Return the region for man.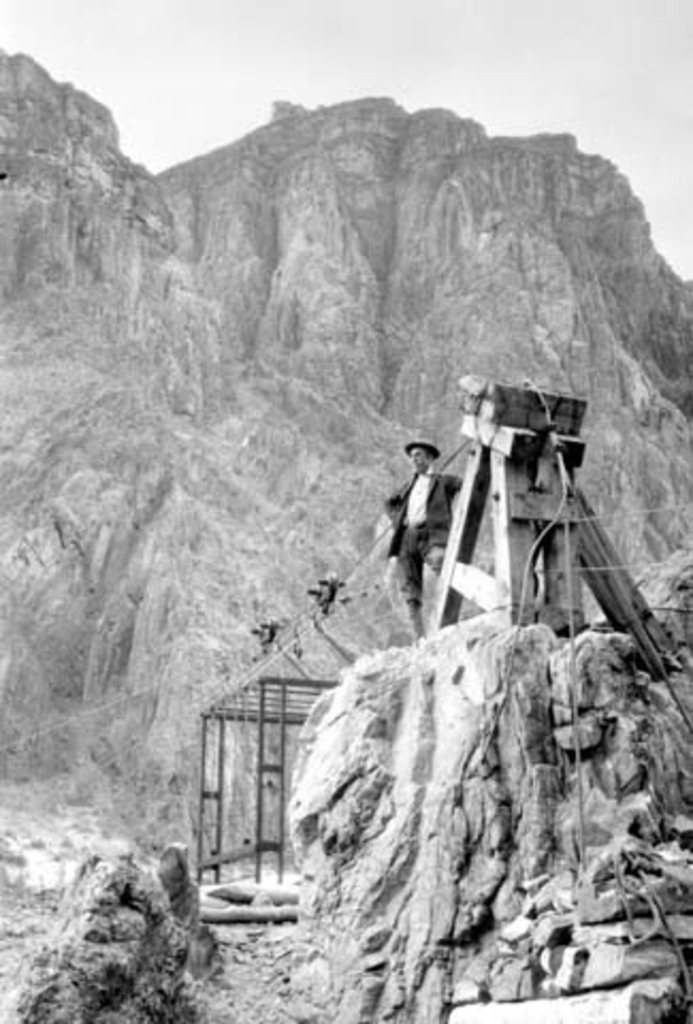
region(377, 444, 482, 644).
